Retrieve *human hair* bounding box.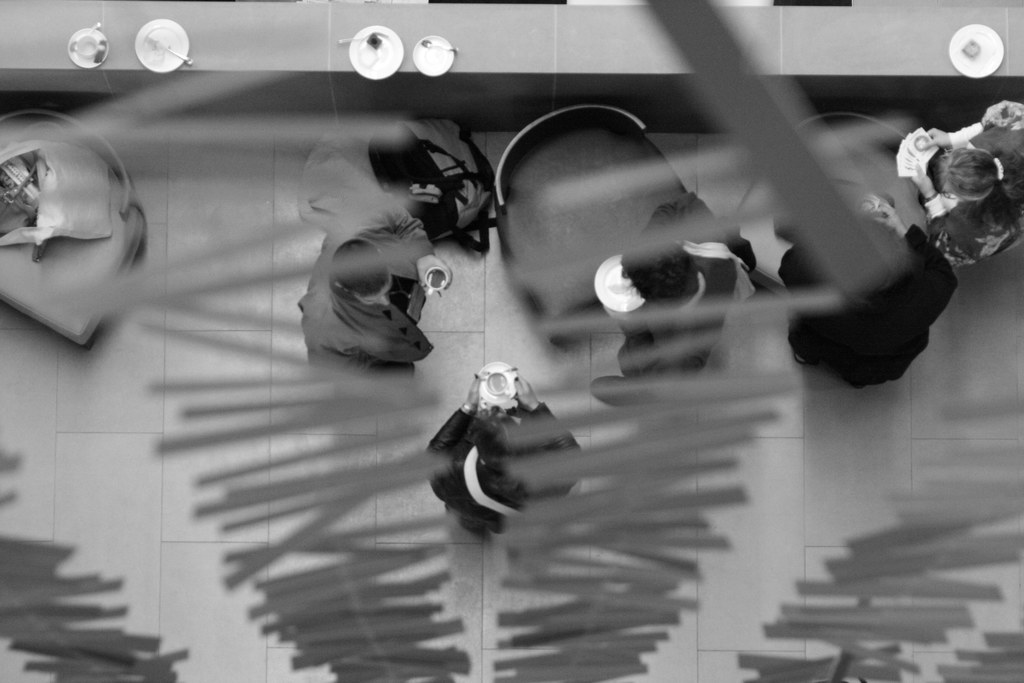
Bounding box: Rect(817, 217, 919, 305).
